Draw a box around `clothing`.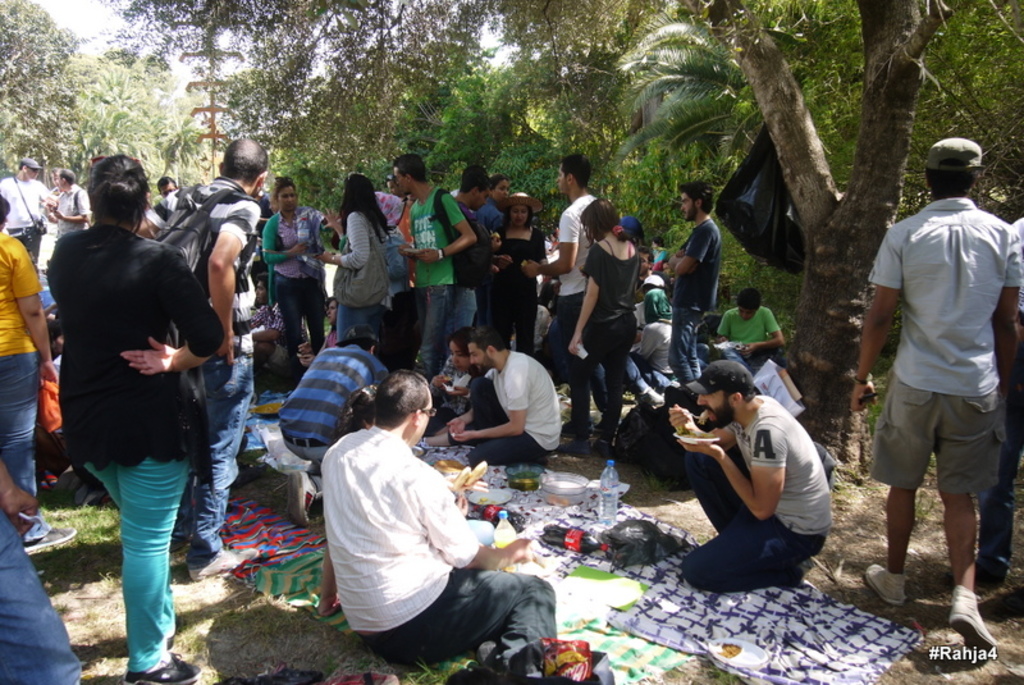
detection(410, 181, 460, 383).
